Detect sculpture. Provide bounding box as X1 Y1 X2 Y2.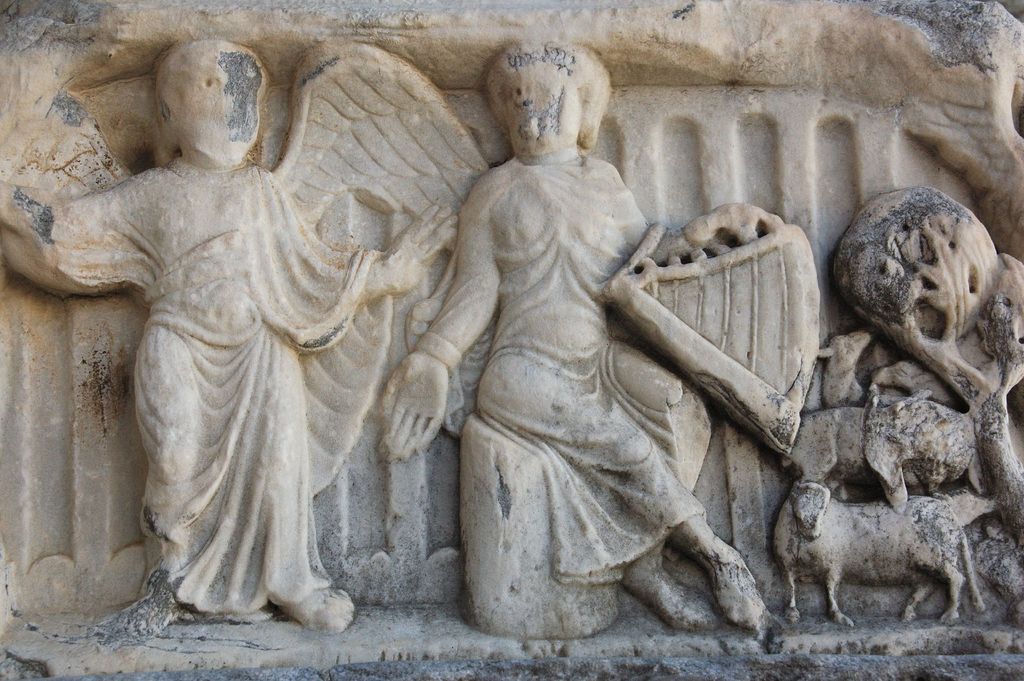
62 44 903 659.
